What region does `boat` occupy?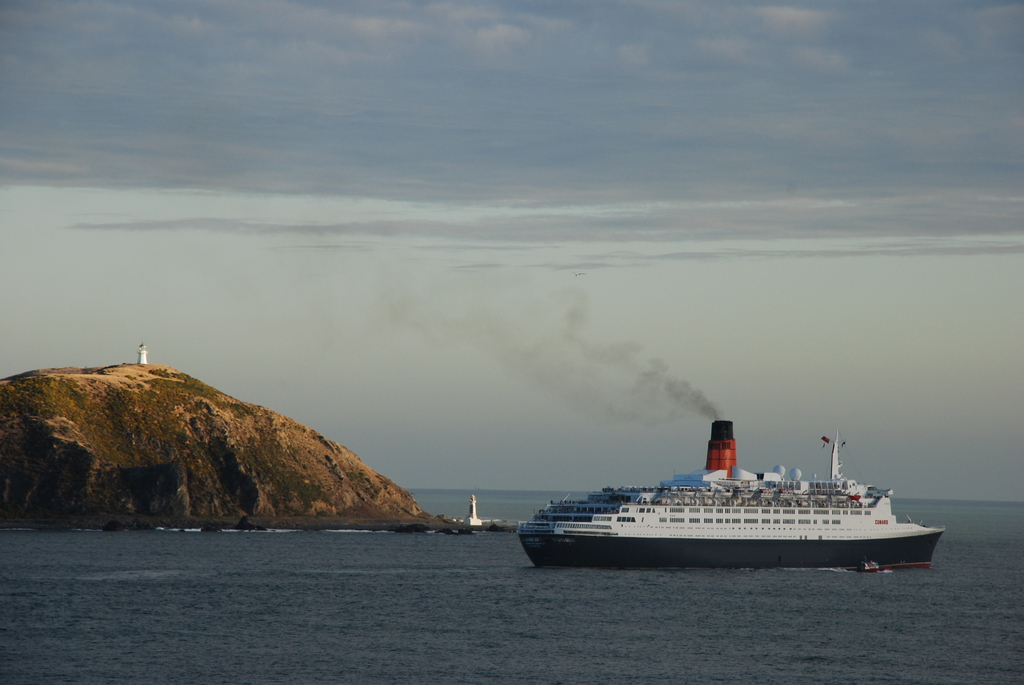
x1=513, y1=418, x2=947, y2=565.
